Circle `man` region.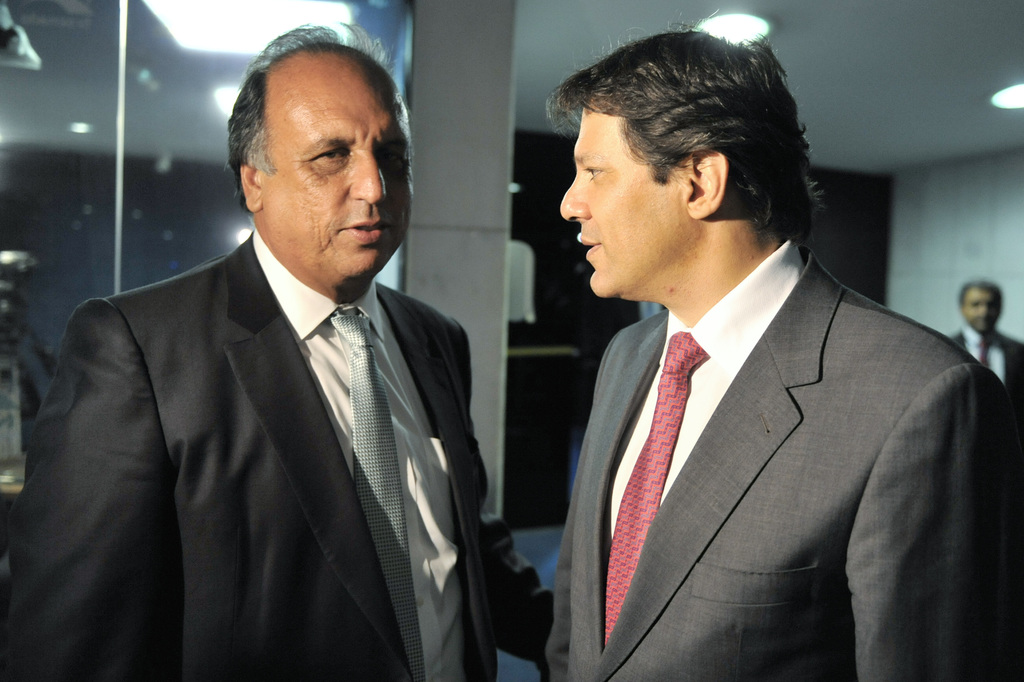
Region: [0,23,513,681].
